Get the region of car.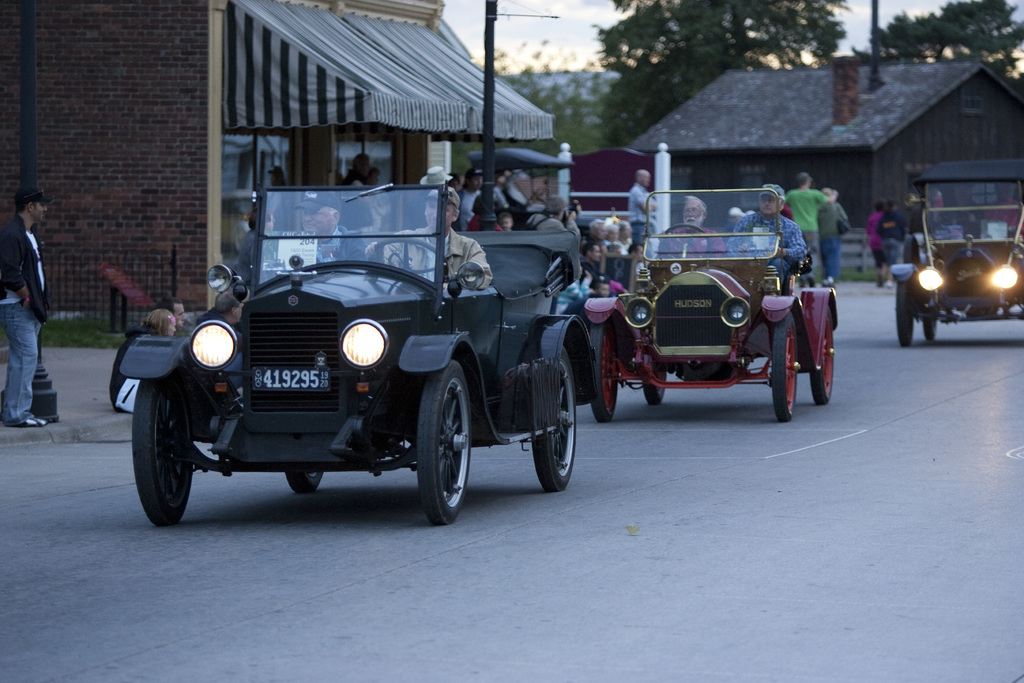
select_region(584, 181, 844, 422).
